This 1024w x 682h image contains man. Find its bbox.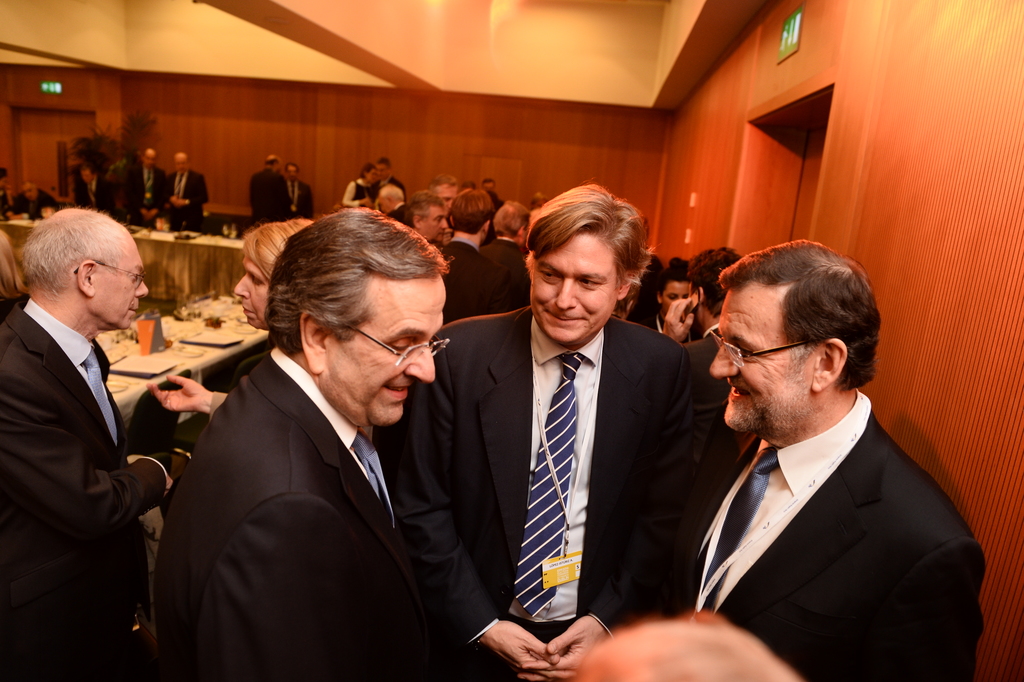
detection(248, 156, 296, 230).
